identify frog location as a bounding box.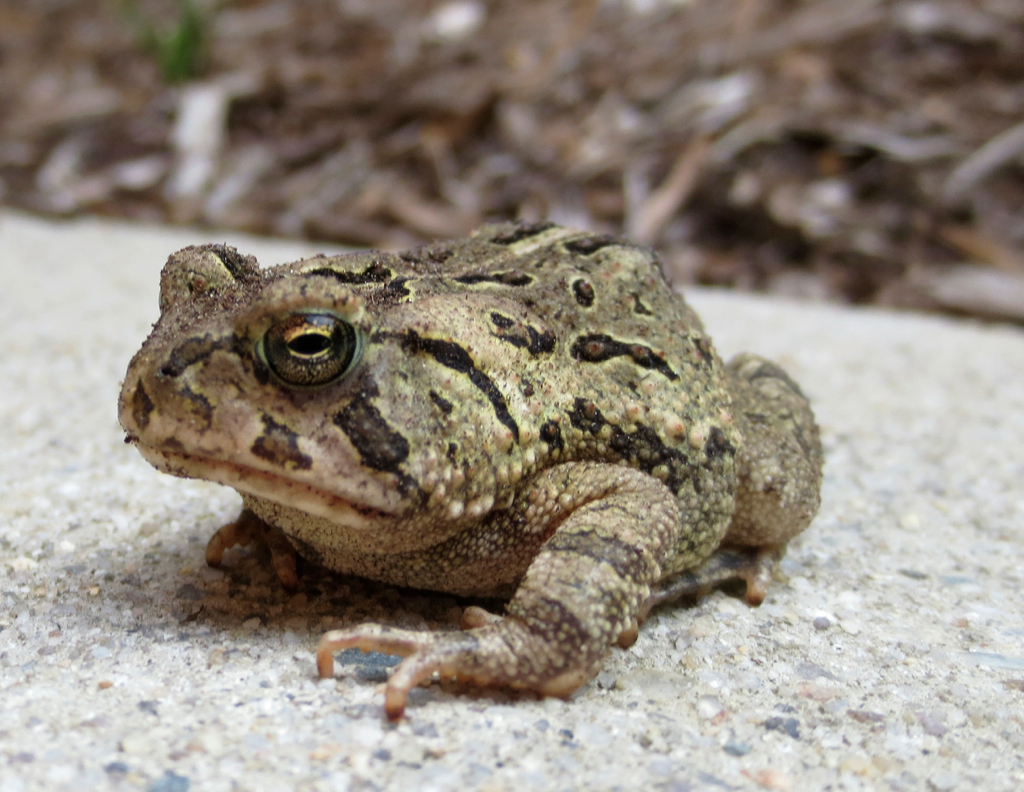
detection(114, 215, 827, 716).
